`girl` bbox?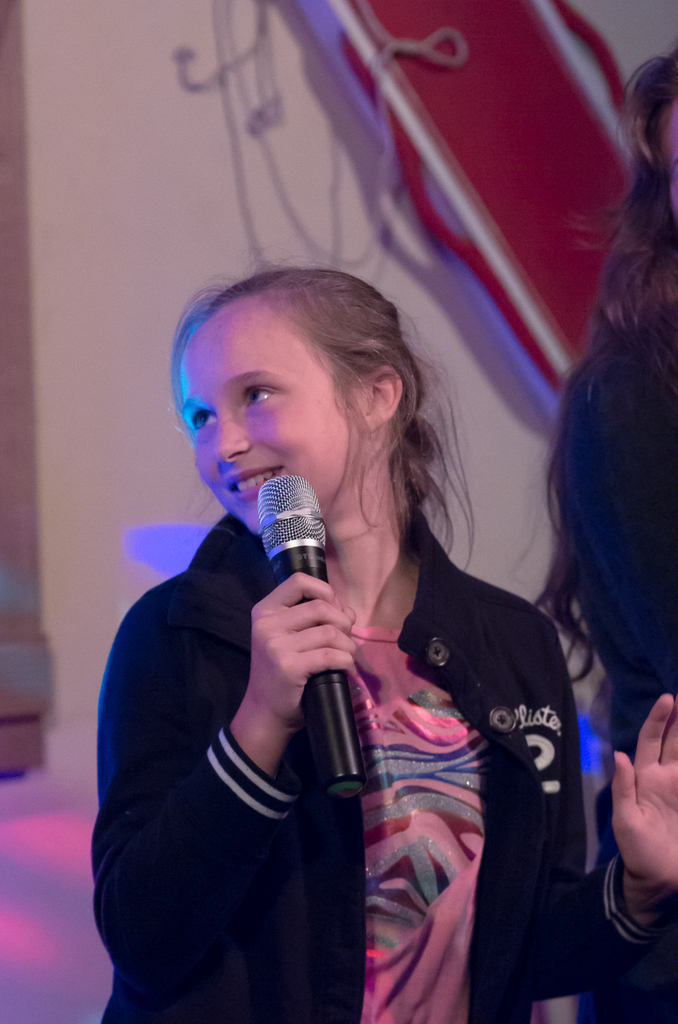
box(90, 269, 677, 1023)
